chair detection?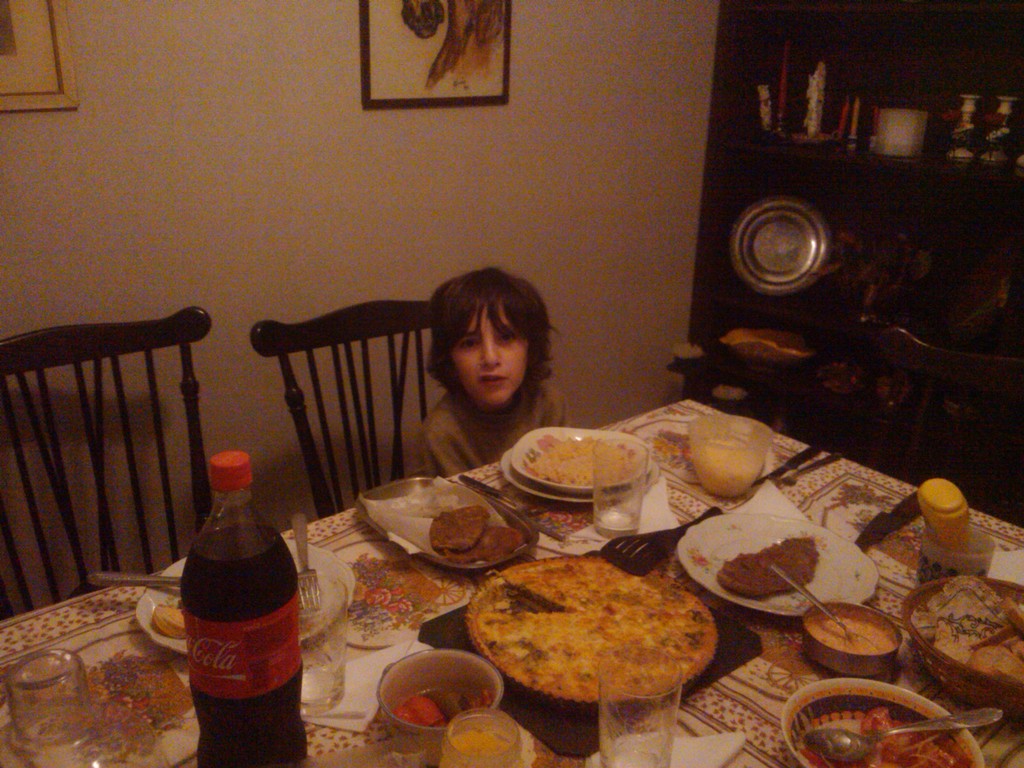
(left=20, top=309, right=230, bottom=670)
